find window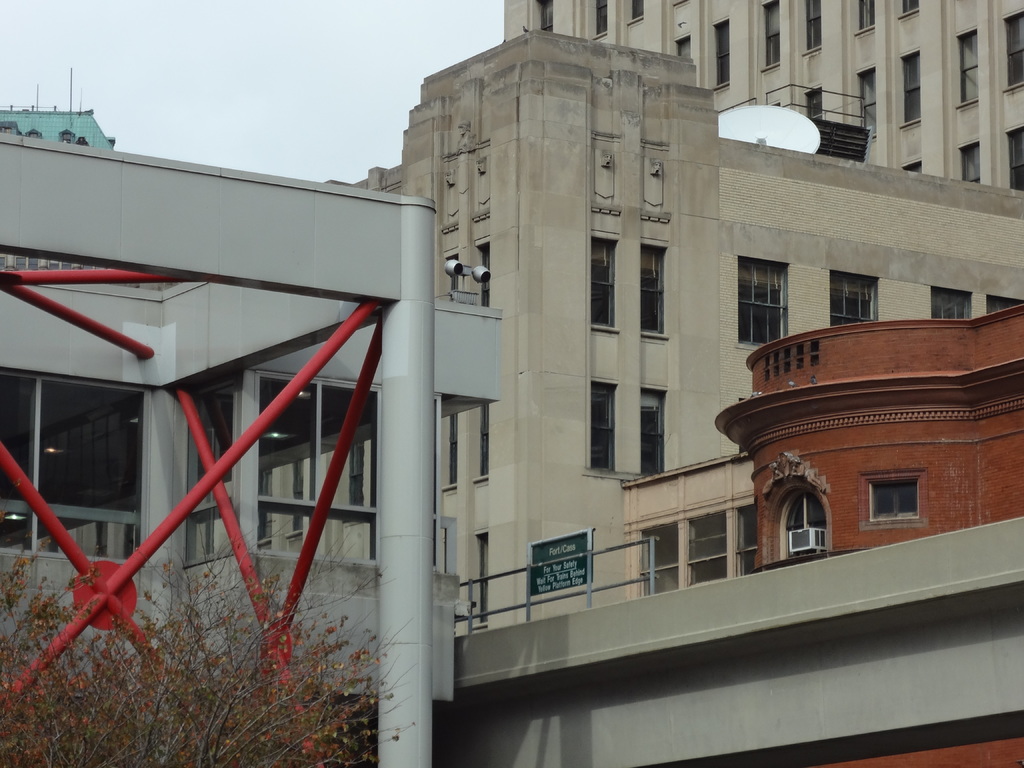
865,476,924,522
